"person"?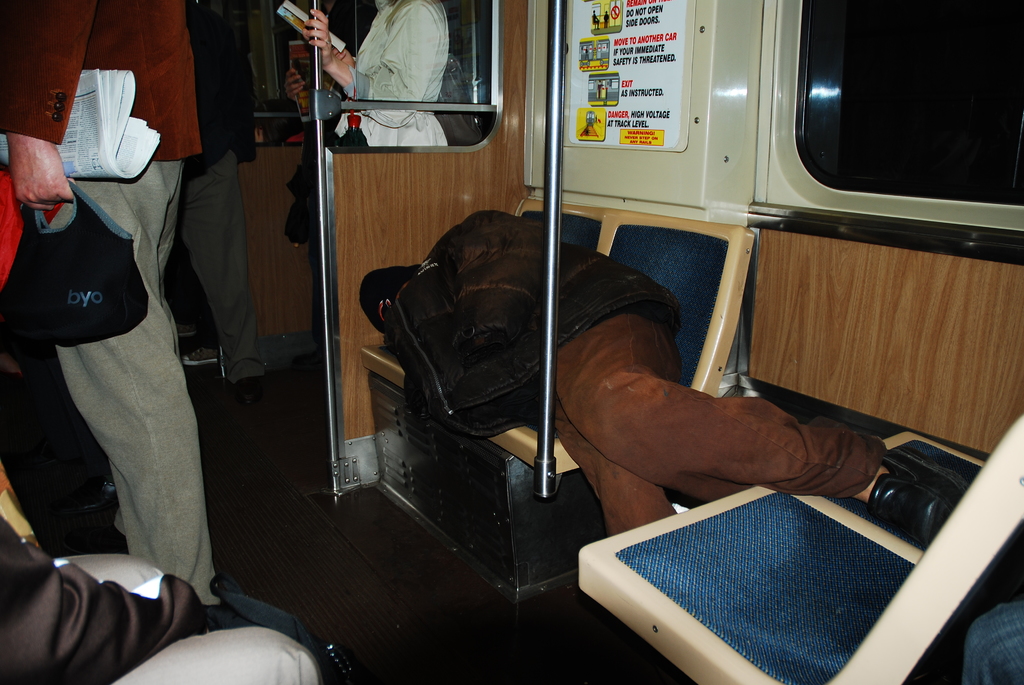
[281, 0, 449, 144]
